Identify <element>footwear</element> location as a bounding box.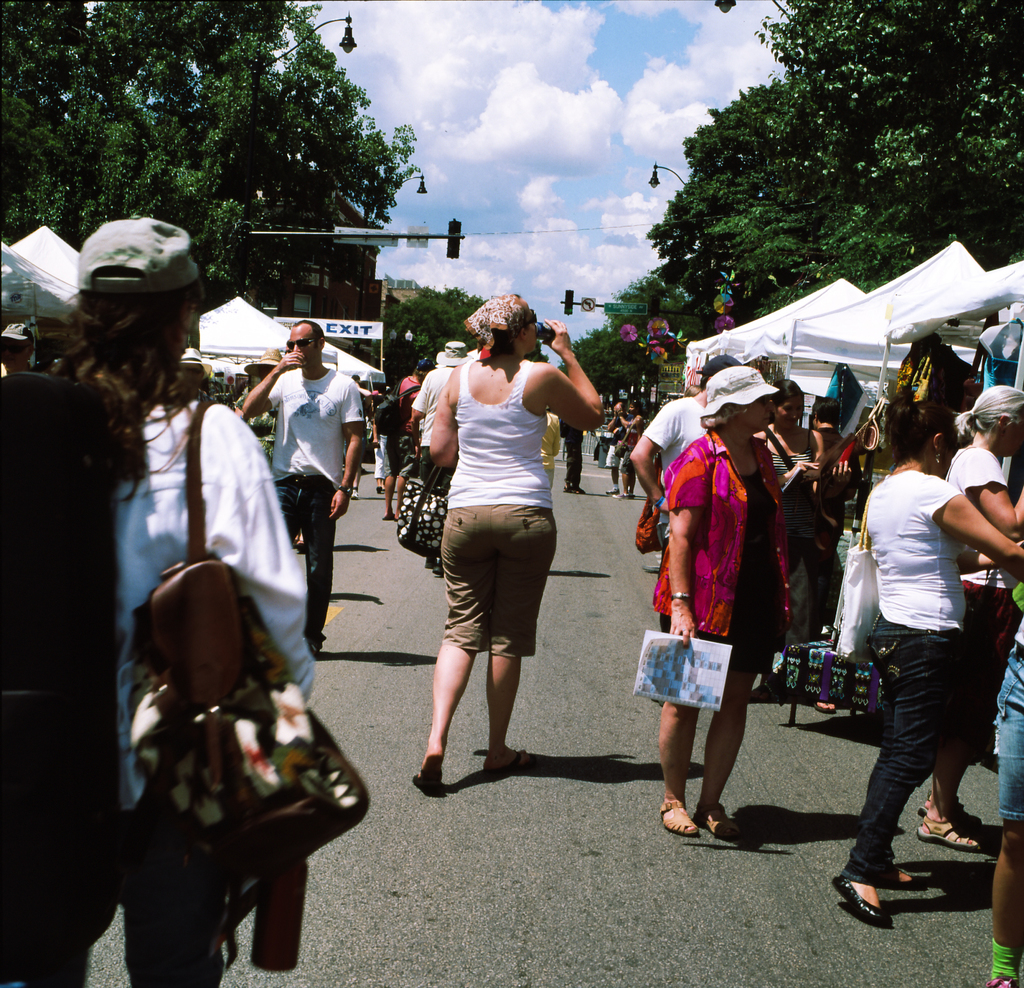
(left=695, top=802, right=742, bottom=839).
